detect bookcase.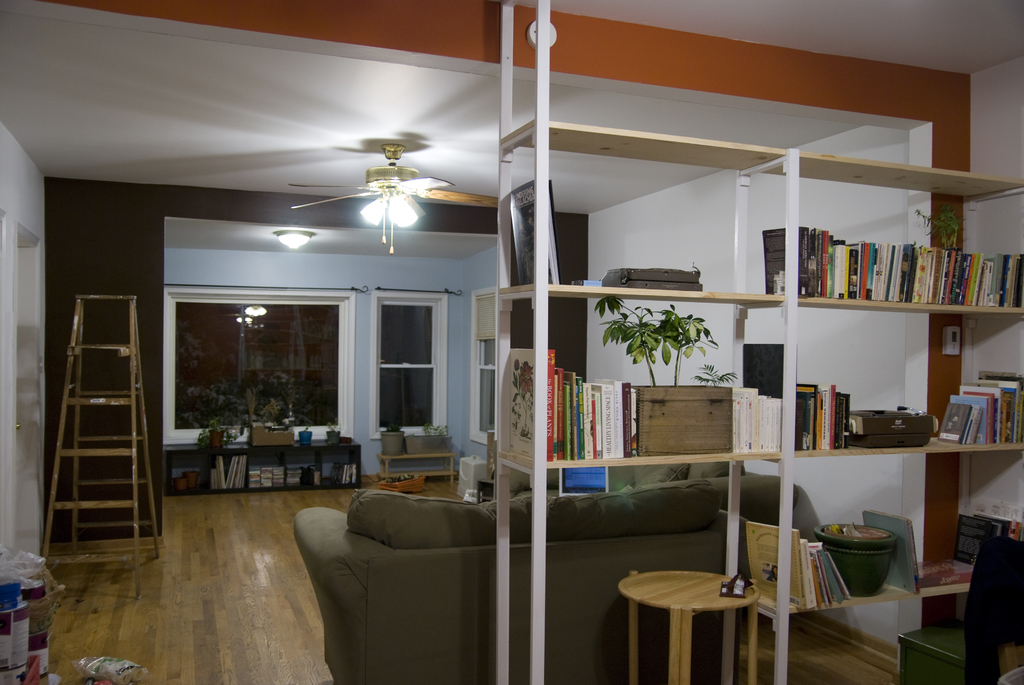
Detected at box(502, 125, 1023, 684).
